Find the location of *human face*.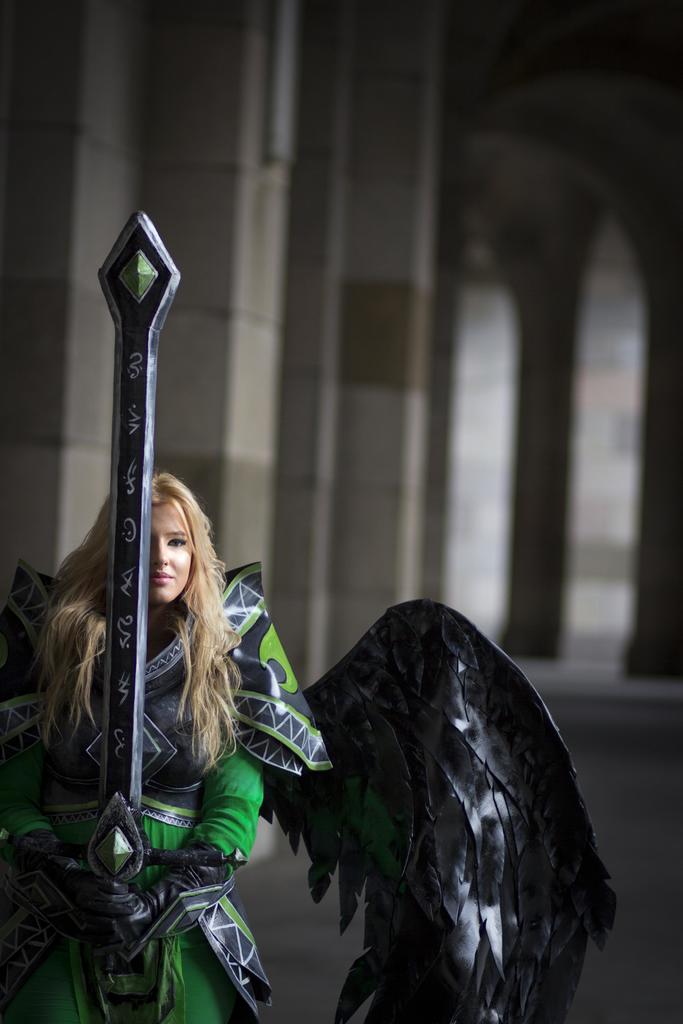
Location: region(148, 499, 192, 595).
